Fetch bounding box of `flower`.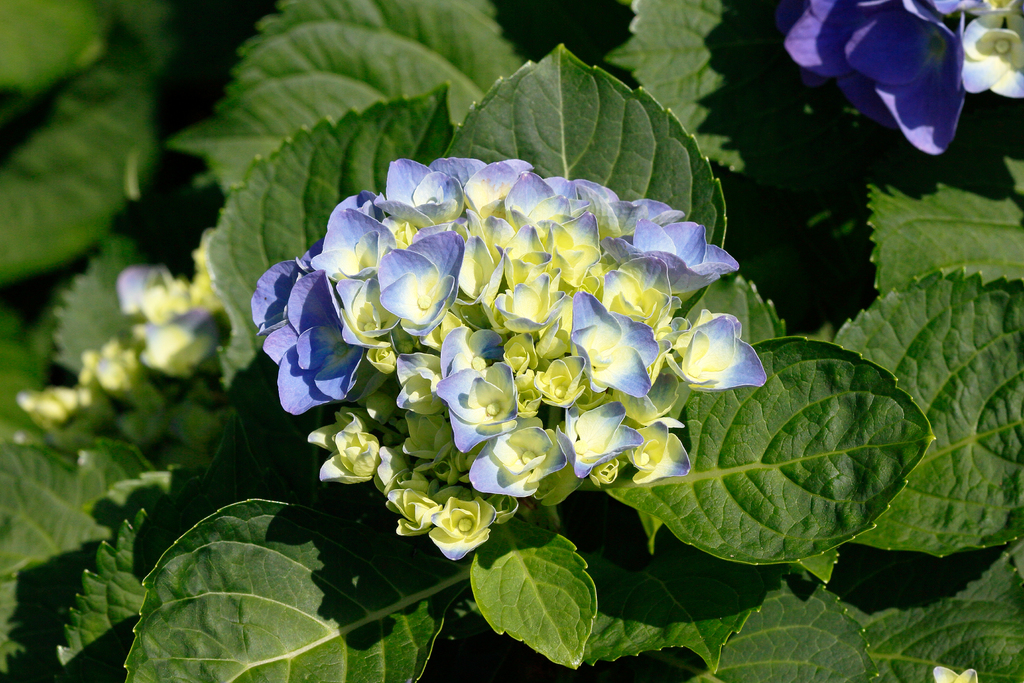
Bbox: x1=150 y1=299 x2=220 y2=384.
